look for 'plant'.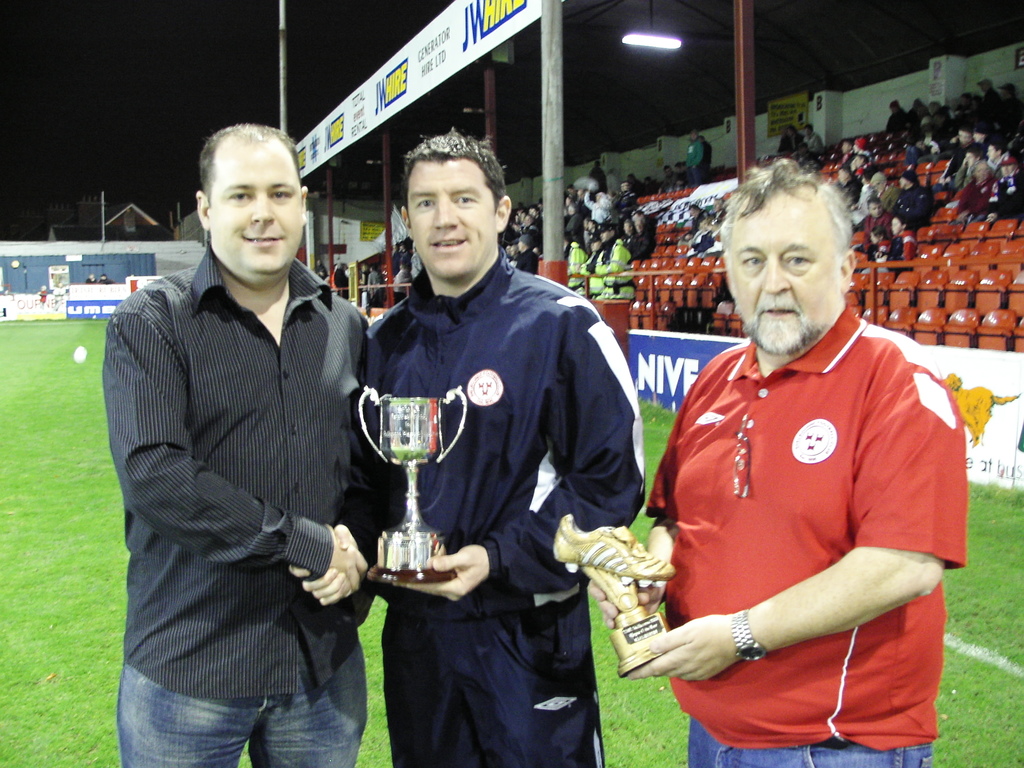
Found: 643, 396, 684, 532.
